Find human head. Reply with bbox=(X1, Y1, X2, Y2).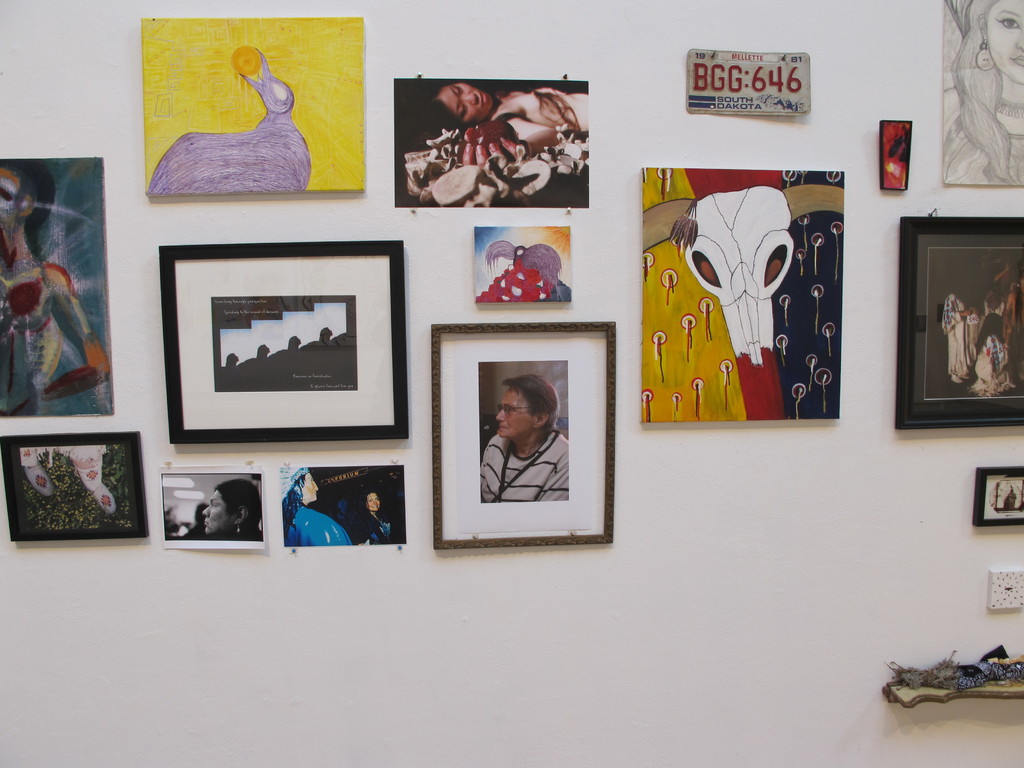
bbox=(497, 377, 557, 431).
